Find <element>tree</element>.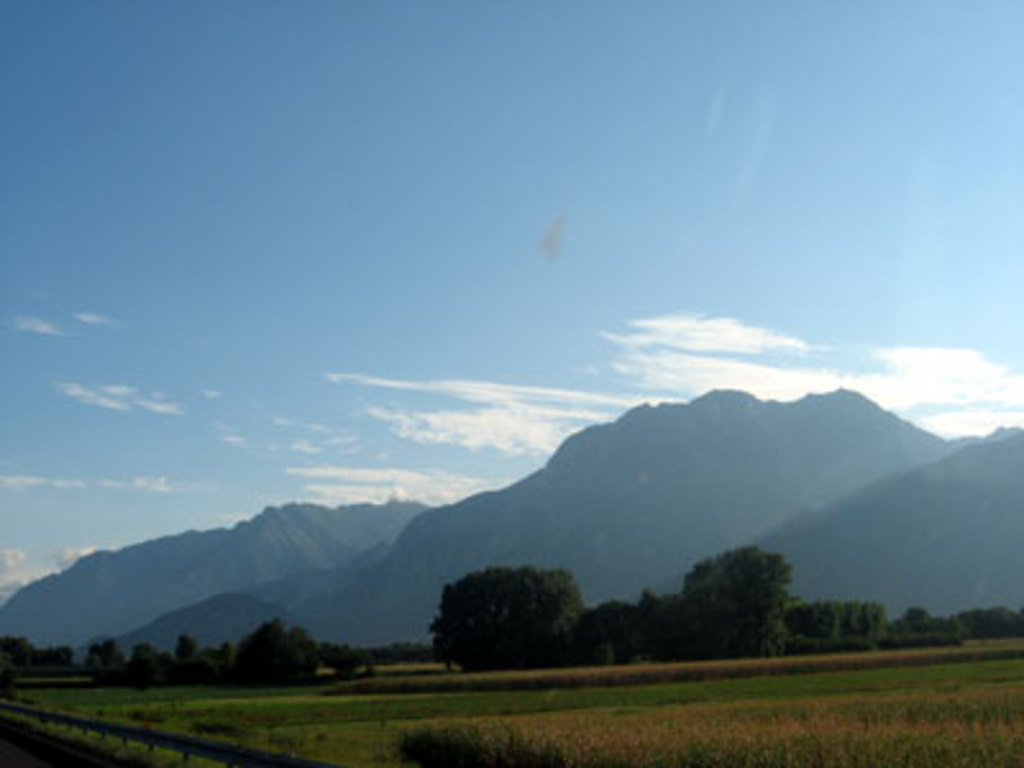
l=123, t=640, r=172, b=691.
